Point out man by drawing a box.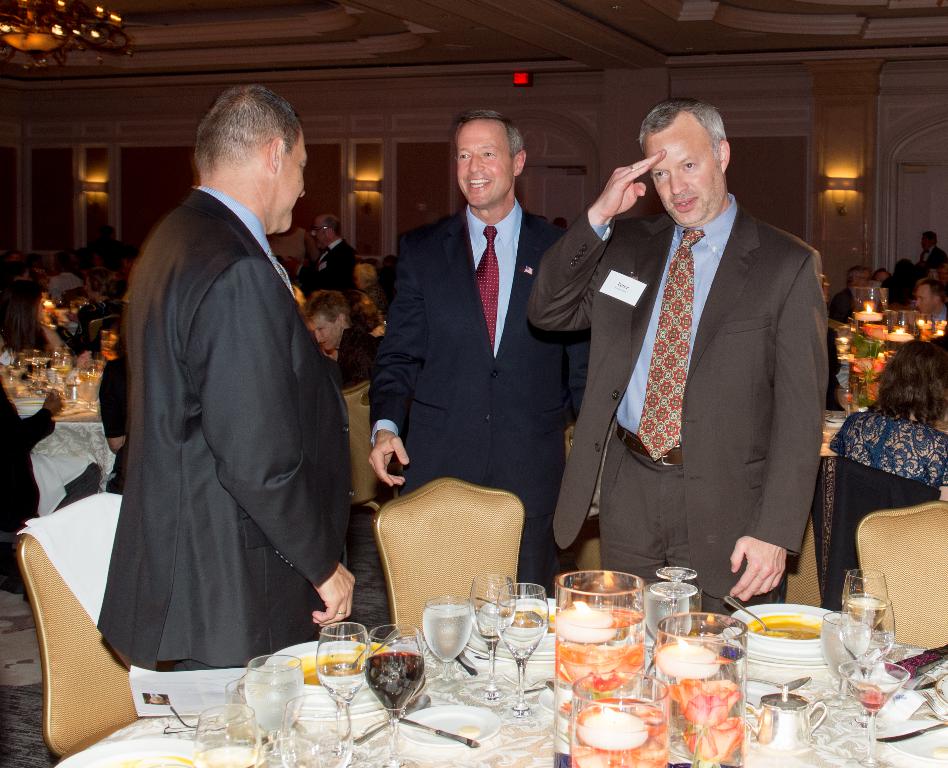
<box>920,229,947,268</box>.
